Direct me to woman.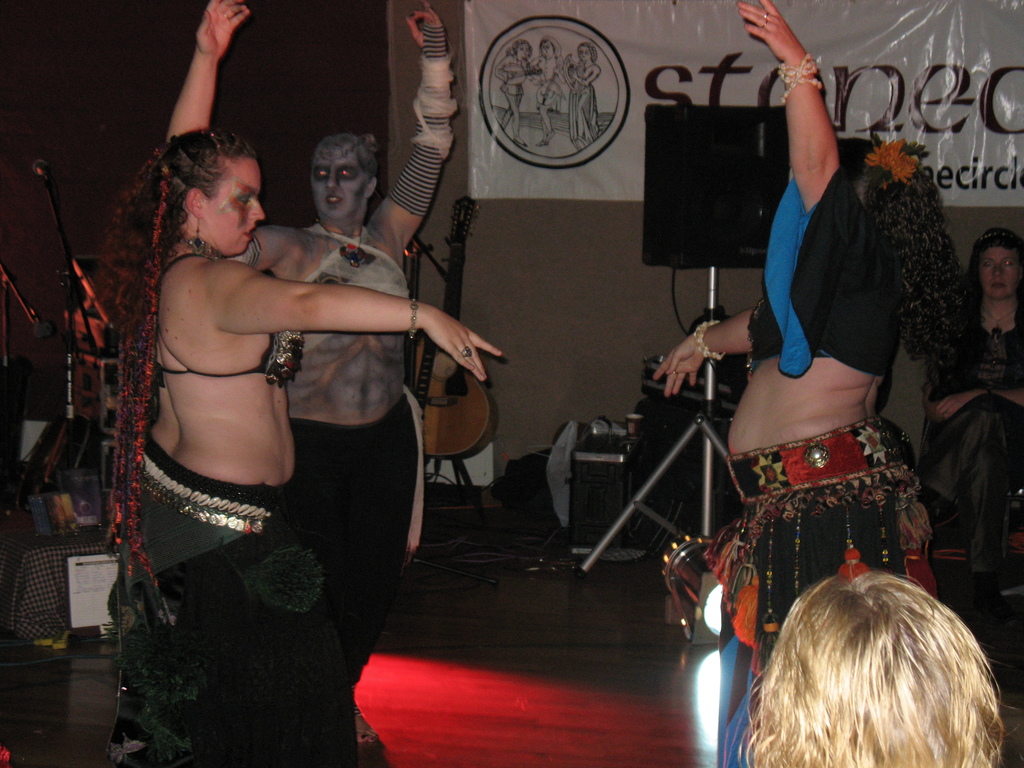
Direction: rect(740, 574, 1001, 767).
